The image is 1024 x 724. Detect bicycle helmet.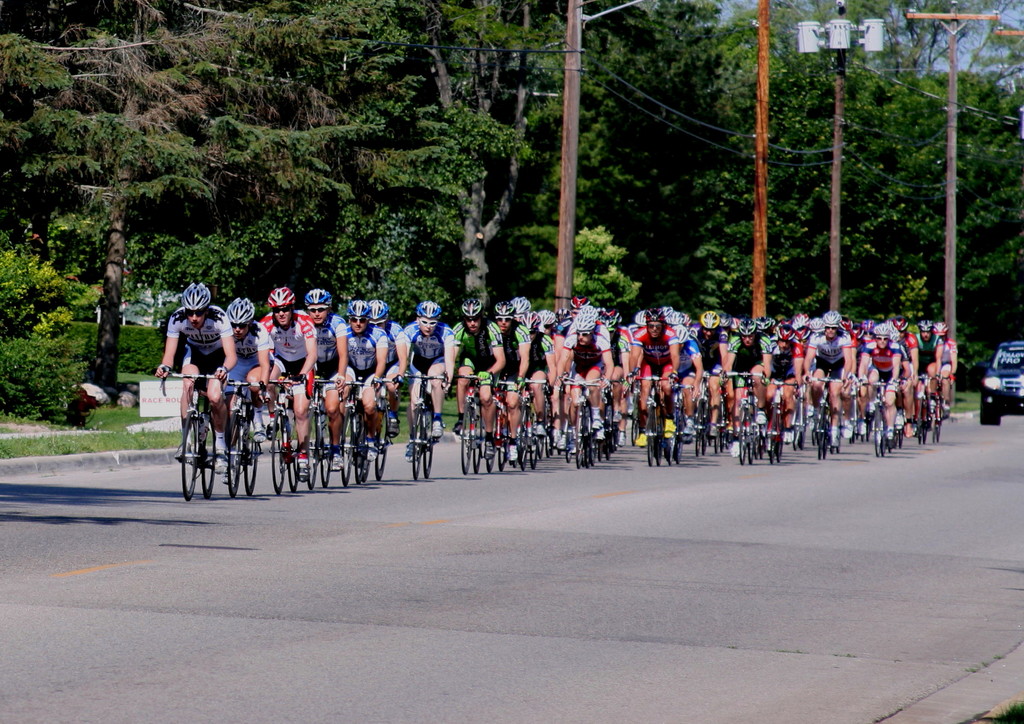
Detection: x1=540, y1=310, x2=559, y2=327.
